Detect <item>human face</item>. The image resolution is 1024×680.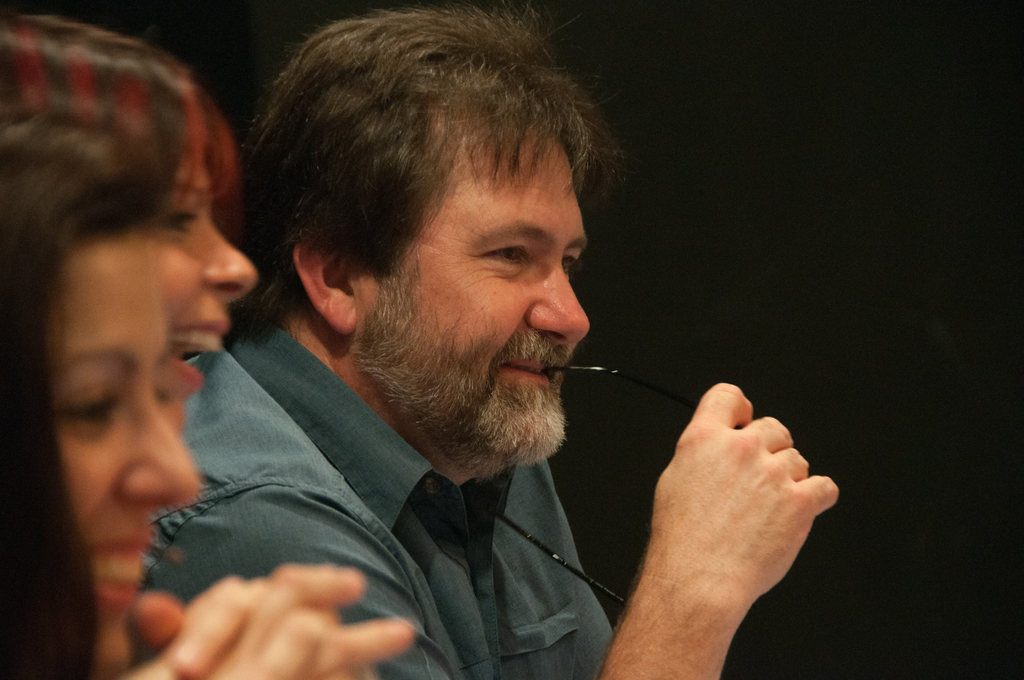
<bbox>287, 77, 610, 452</bbox>.
